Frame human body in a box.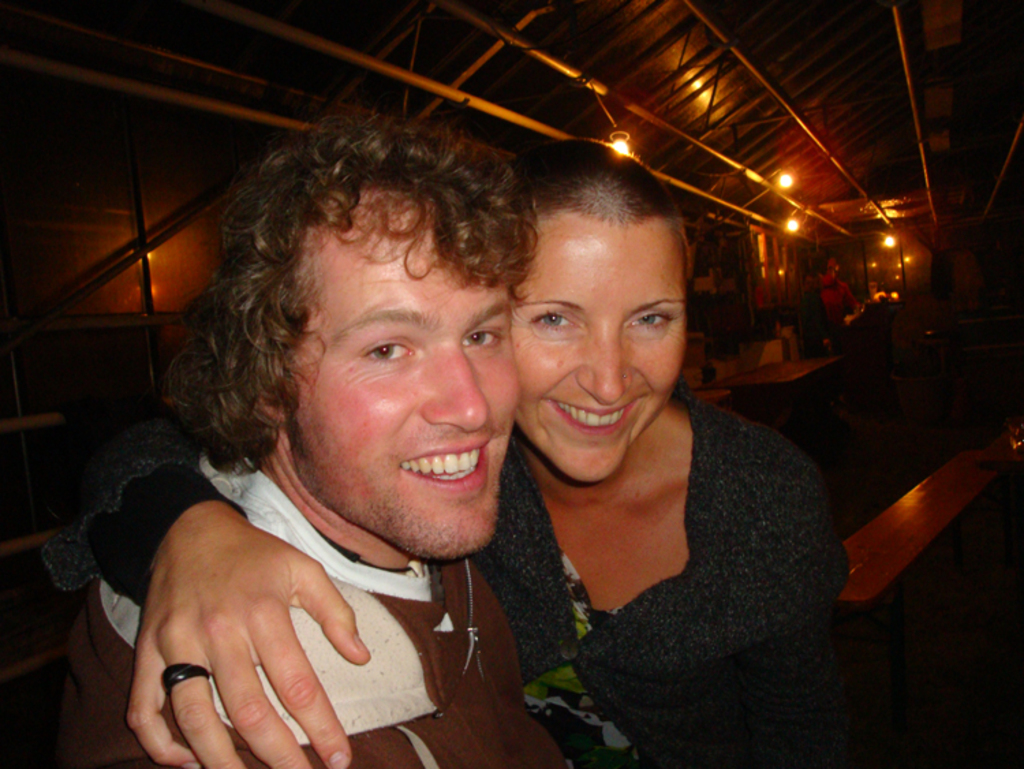
(x1=55, y1=132, x2=864, y2=768).
